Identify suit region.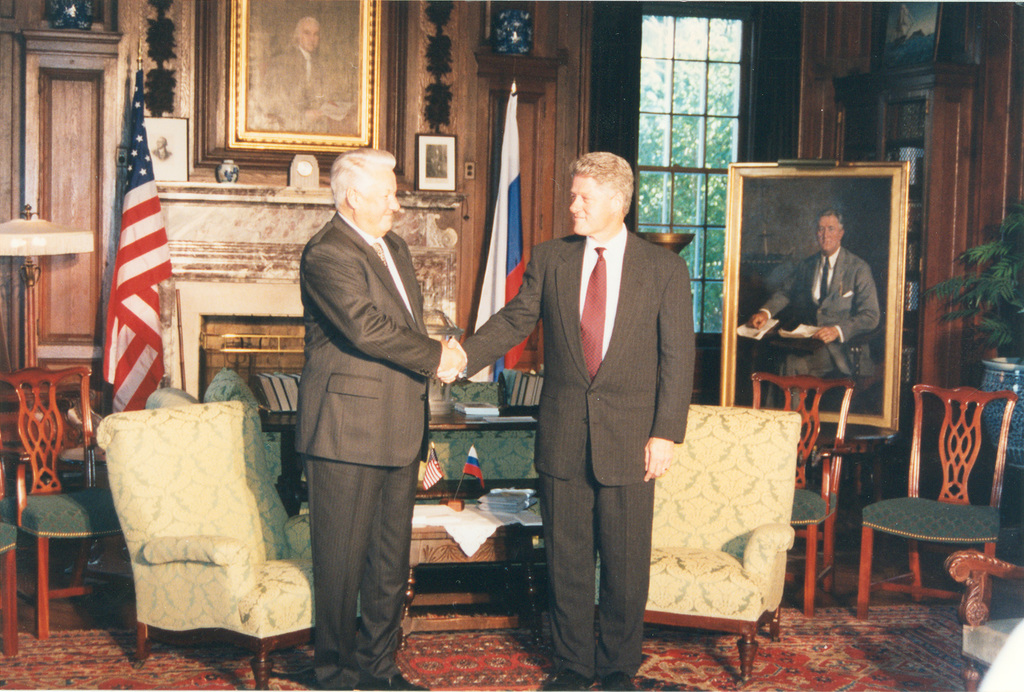
Region: Rect(461, 217, 700, 679).
